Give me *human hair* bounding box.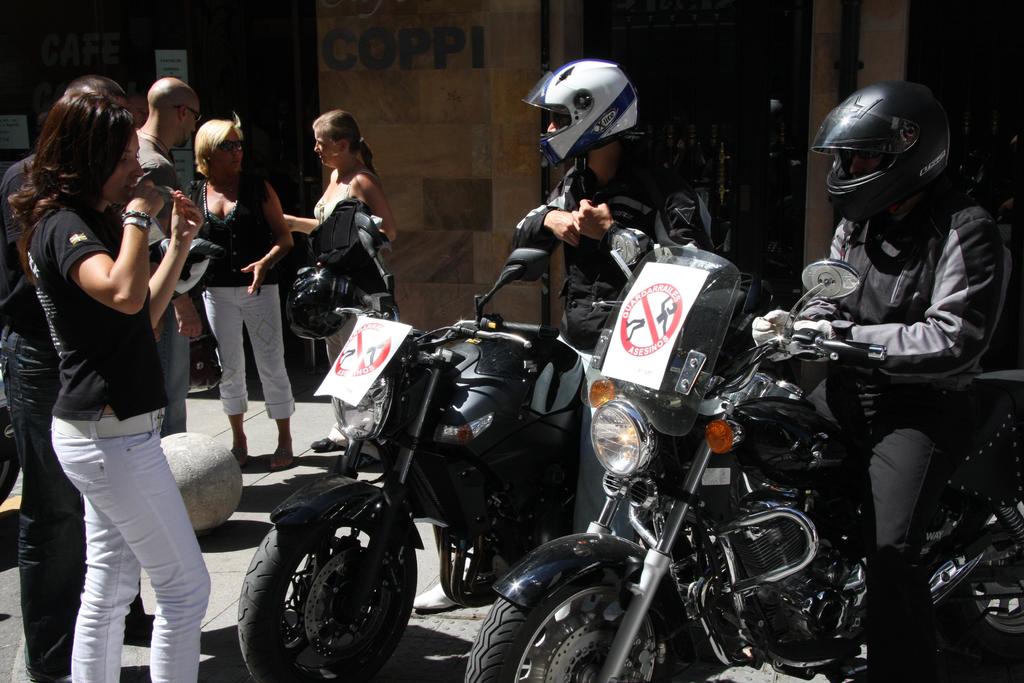
(left=191, top=120, right=254, bottom=173).
